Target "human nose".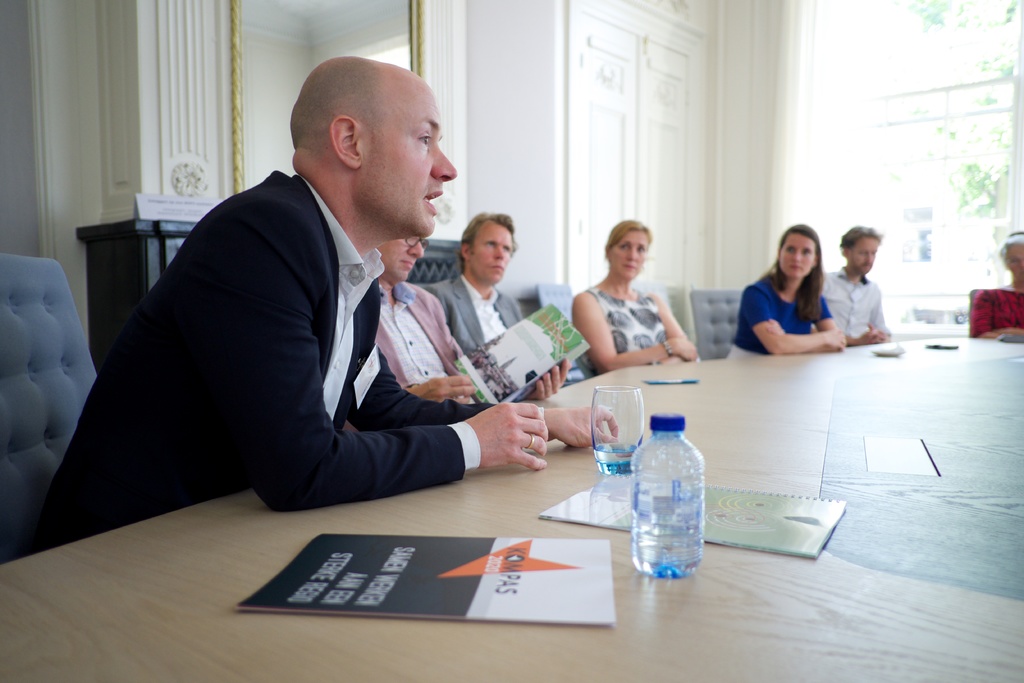
Target region: [867, 255, 876, 268].
